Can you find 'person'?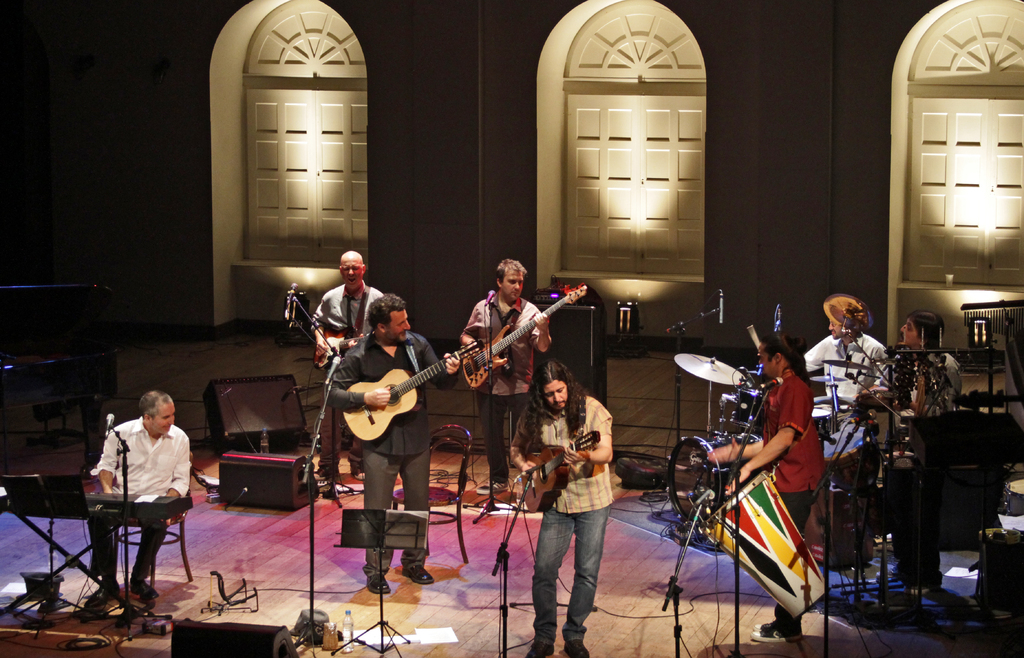
Yes, bounding box: bbox(456, 257, 556, 490).
